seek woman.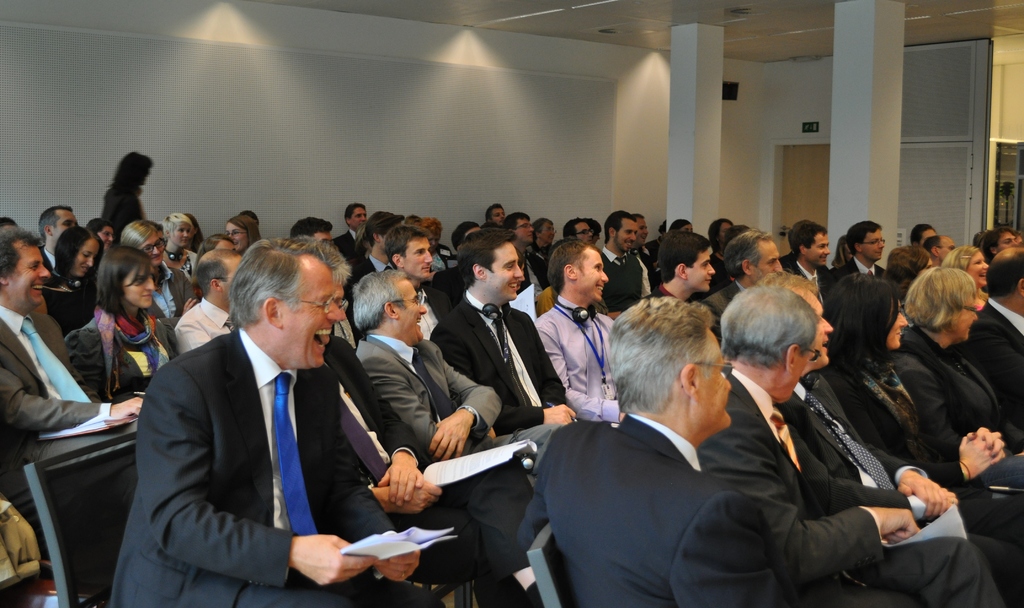
{"x1": 39, "y1": 228, "x2": 105, "y2": 321}.
